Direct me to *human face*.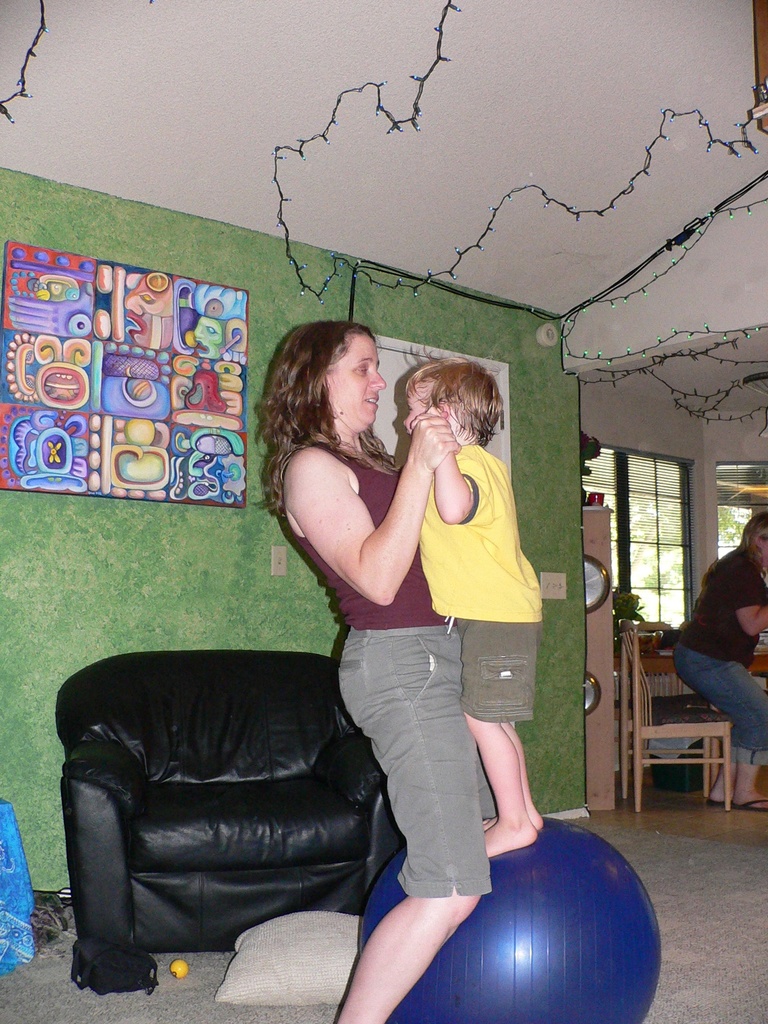
Direction: [x1=396, y1=384, x2=456, y2=435].
